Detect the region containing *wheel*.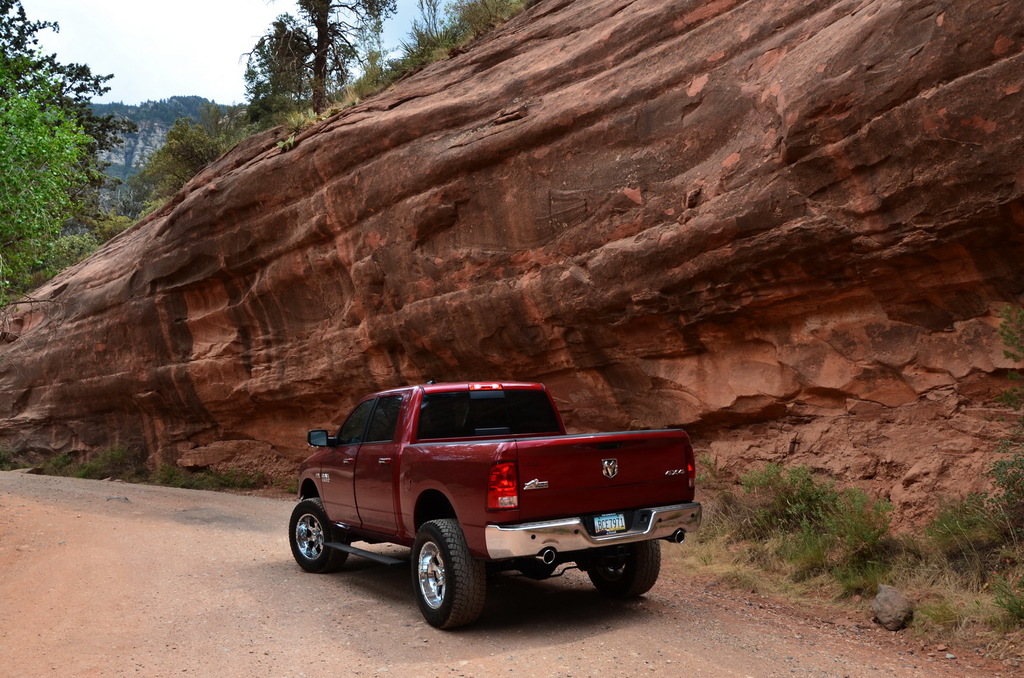
{"left": 525, "top": 556, "right": 561, "bottom": 576}.
